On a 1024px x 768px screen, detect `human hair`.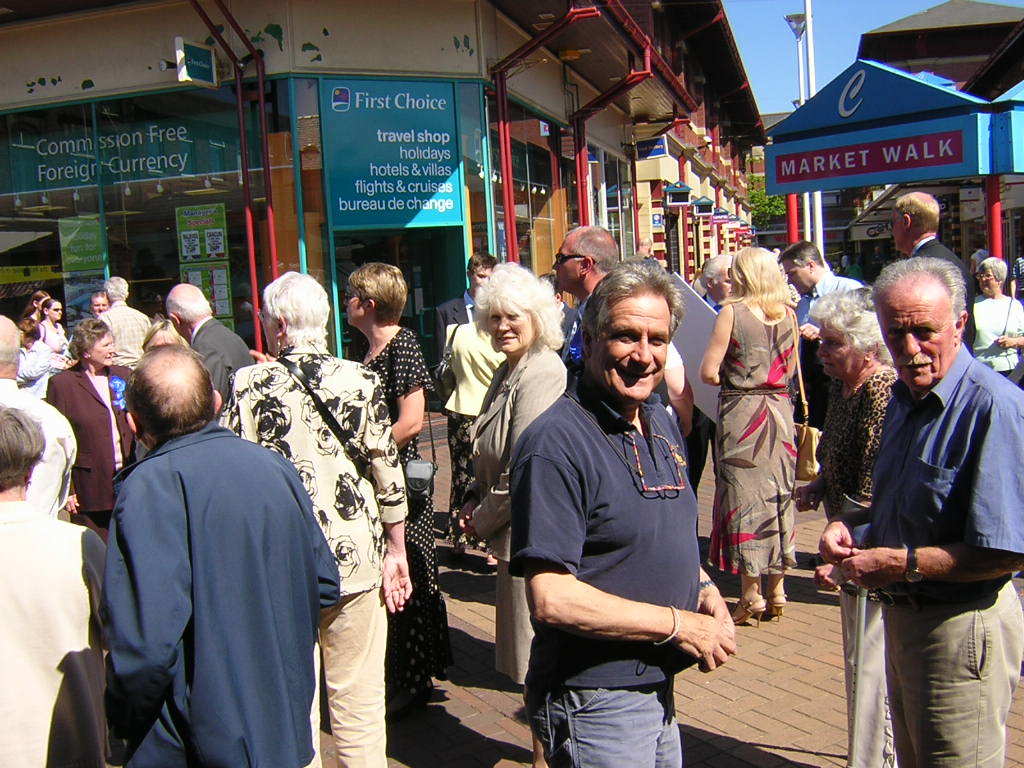
rect(349, 260, 404, 330).
